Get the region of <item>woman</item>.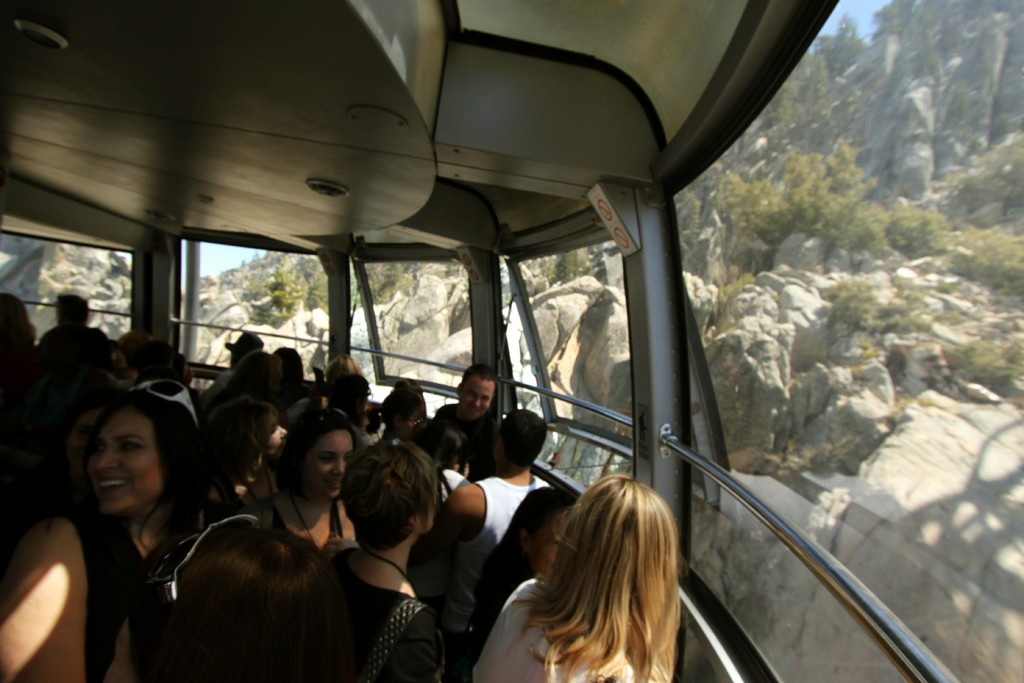
box=[197, 397, 289, 527].
